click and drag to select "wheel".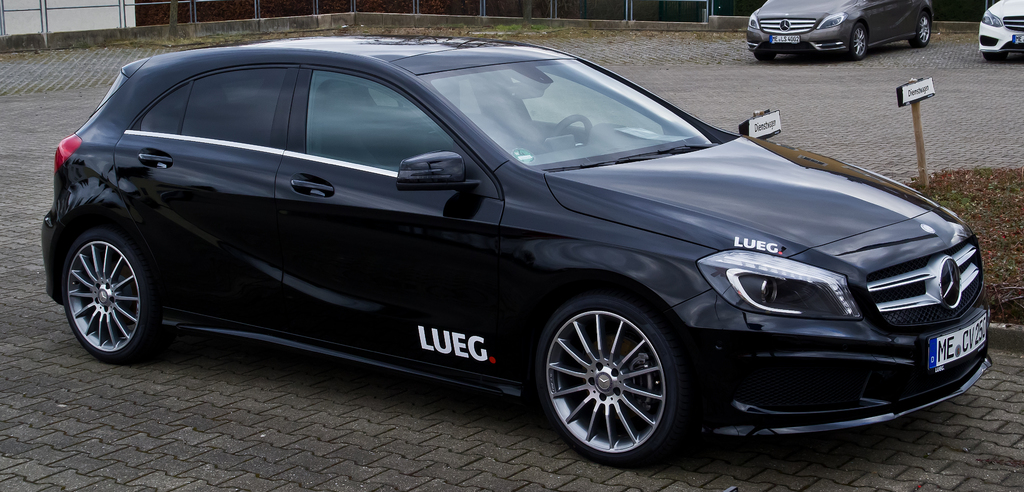
Selection: box(59, 231, 159, 361).
